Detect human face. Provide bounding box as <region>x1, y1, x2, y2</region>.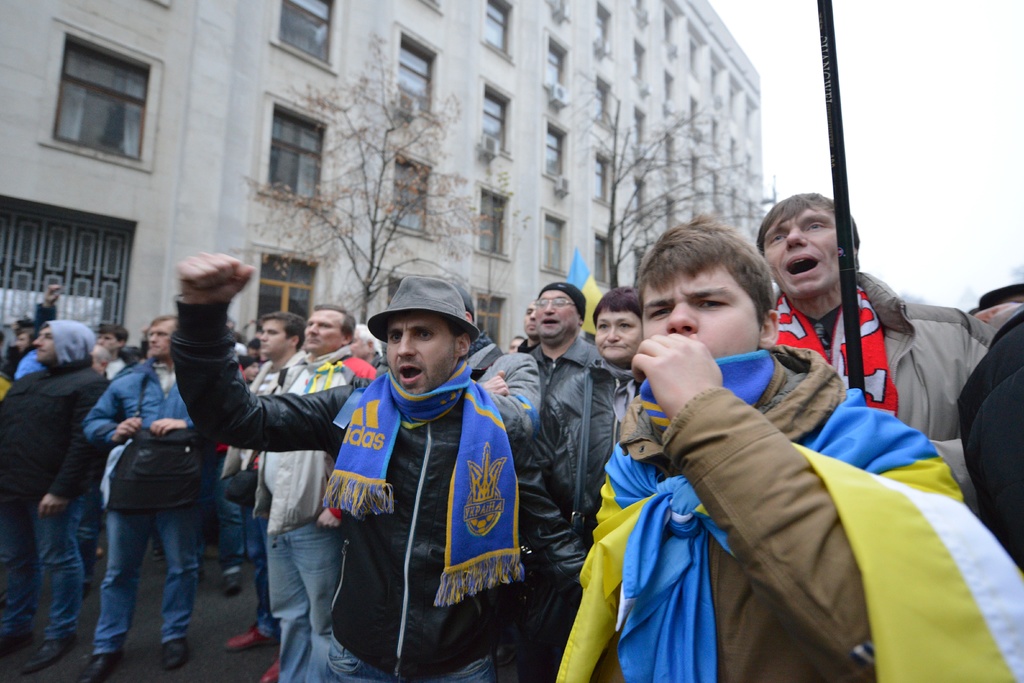
<region>144, 318, 174, 354</region>.
